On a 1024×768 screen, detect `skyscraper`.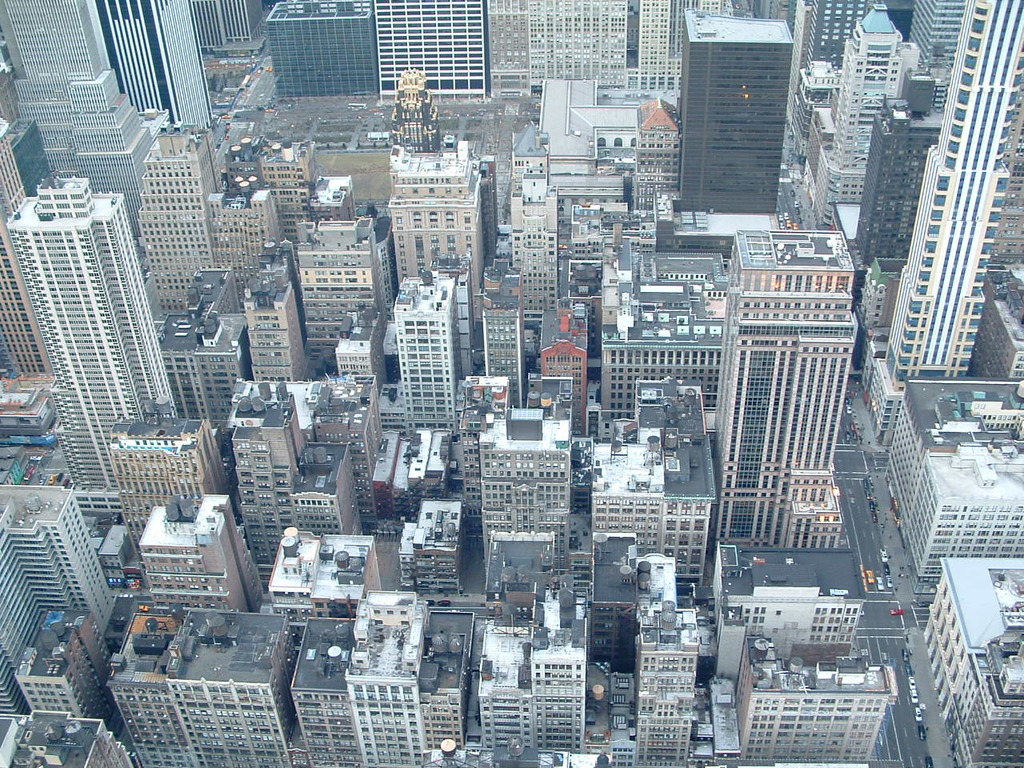
locate(397, 138, 481, 290).
